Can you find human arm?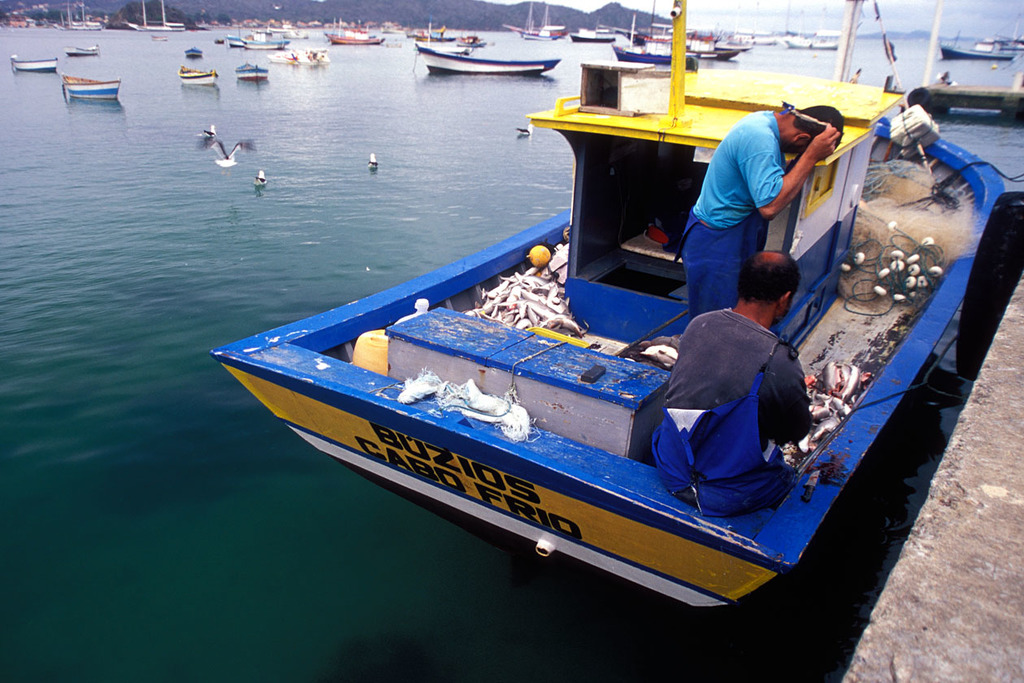
Yes, bounding box: [767, 125, 845, 189].
